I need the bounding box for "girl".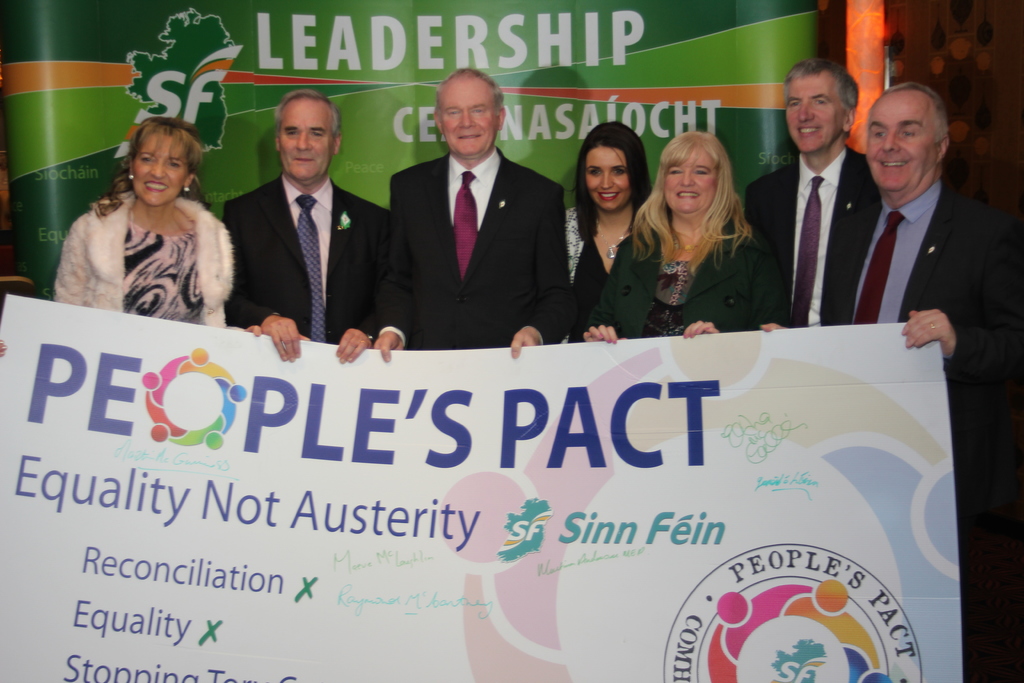
Here it is: [x1=563, y1=124, x2=653, y2=345].
